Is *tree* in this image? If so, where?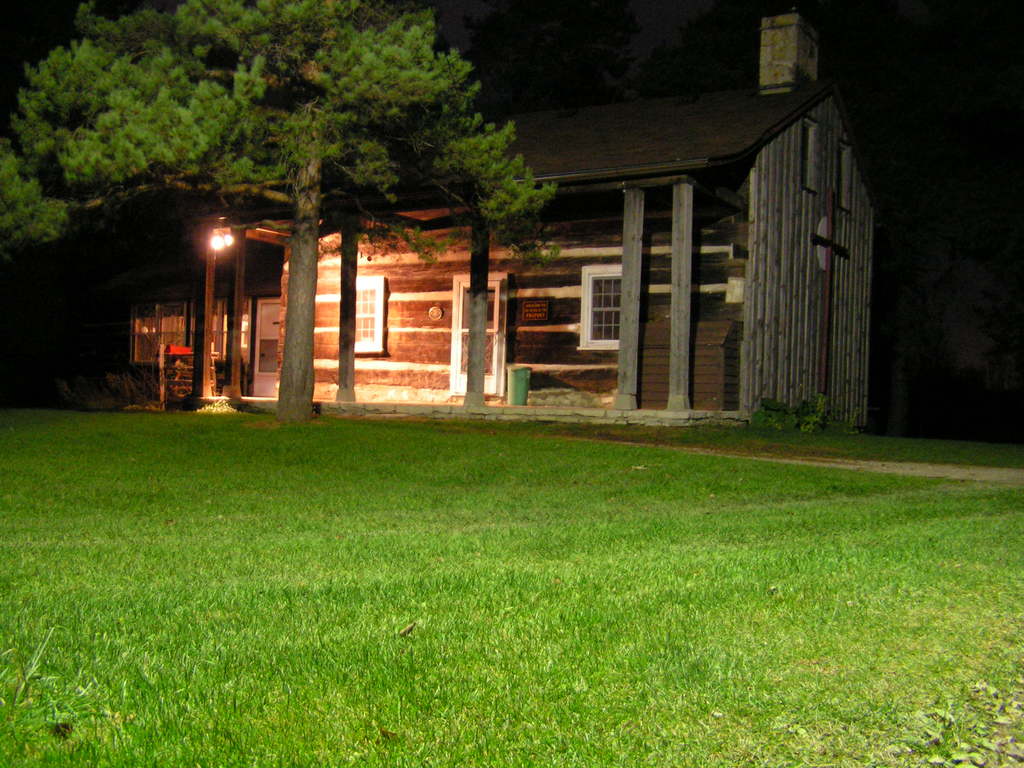
Yes, at box(51, 19, 572, 348).
